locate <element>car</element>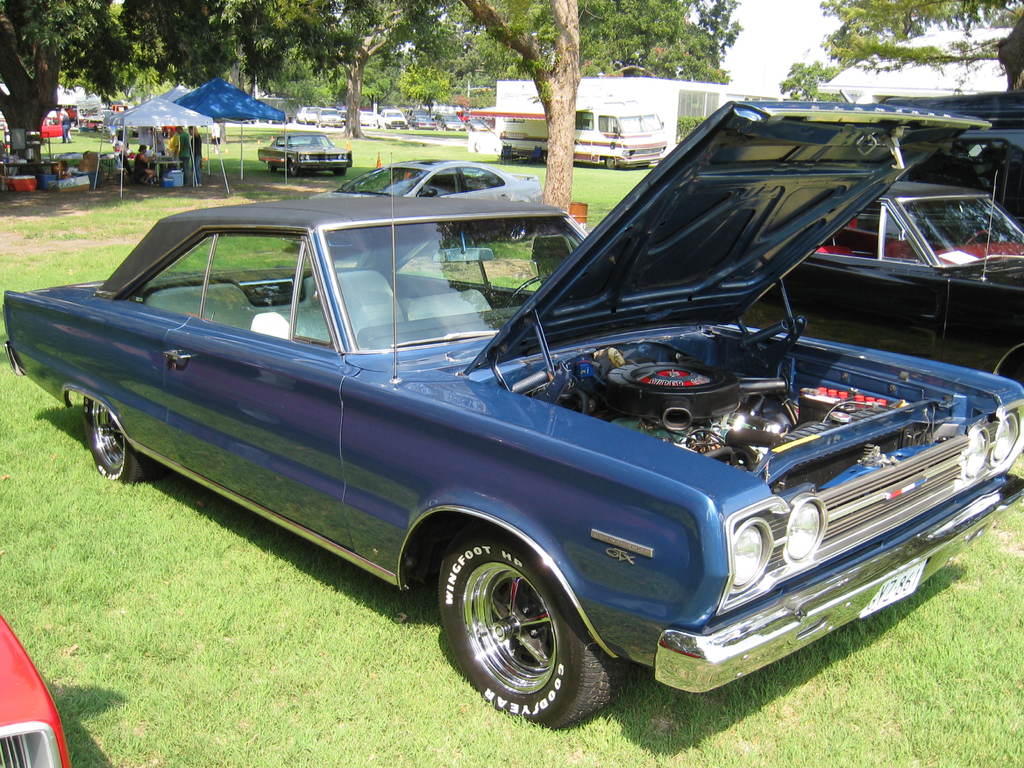
l=746, t=185, r=1023, b=386
